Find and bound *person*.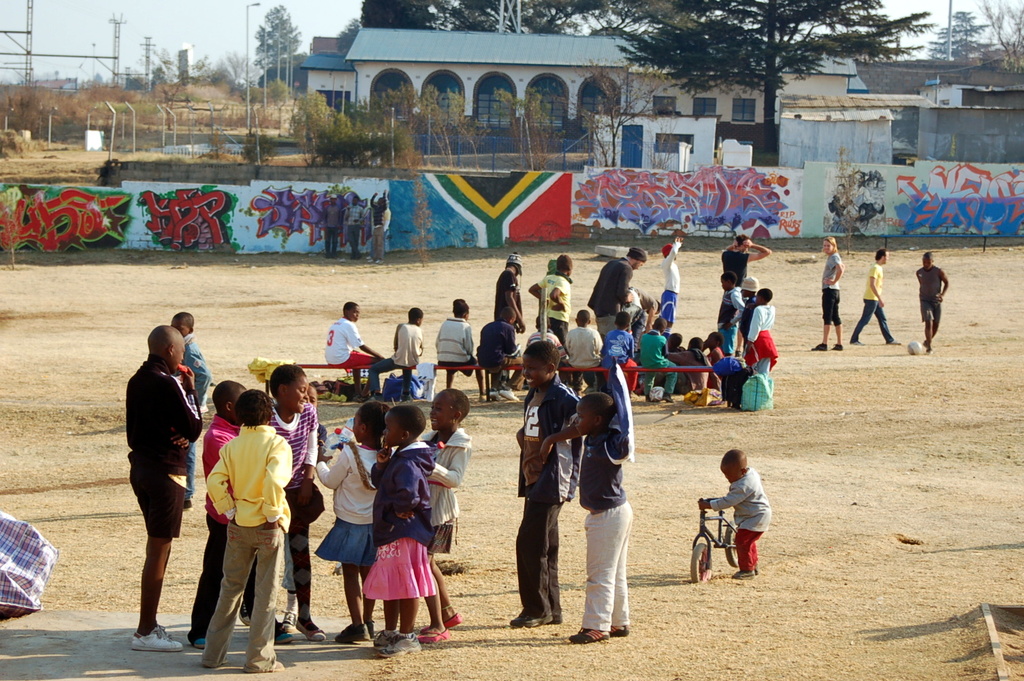
Bound: x1=173 y1=311 x2=211 y2=511.
